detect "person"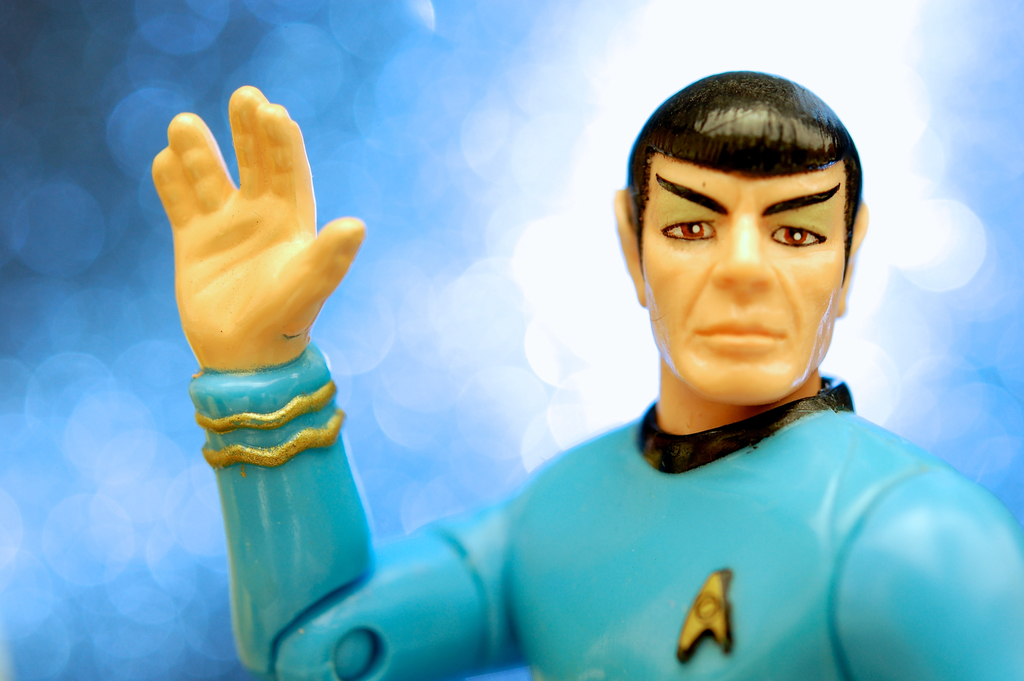
(265, 74, 950, 677)
